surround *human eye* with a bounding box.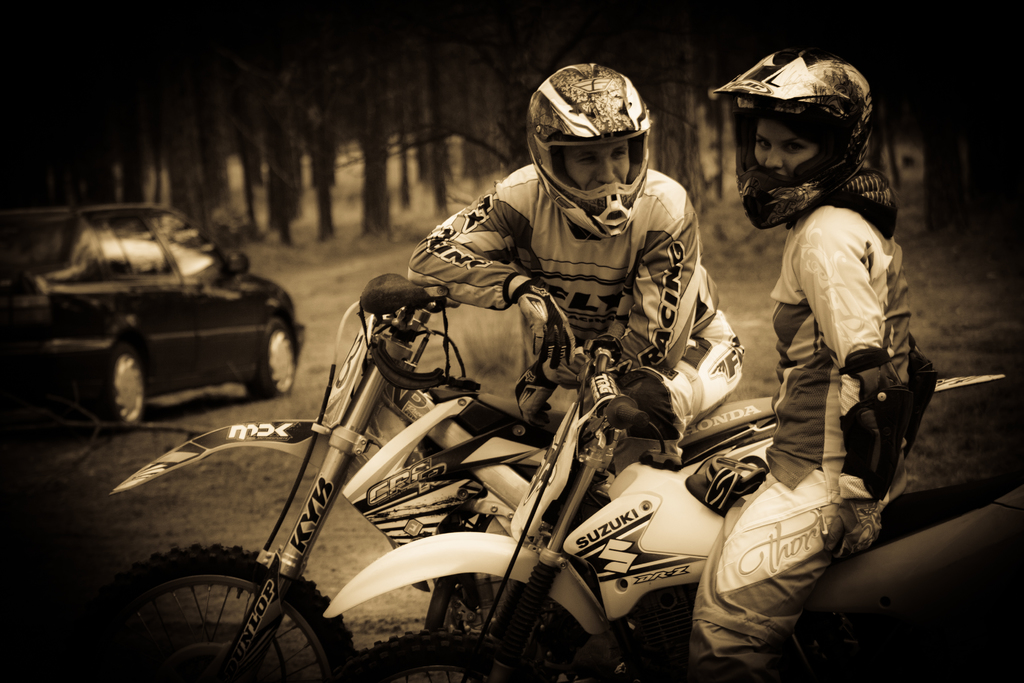
(x1=782, y1=136, x2=812, y2=154).
